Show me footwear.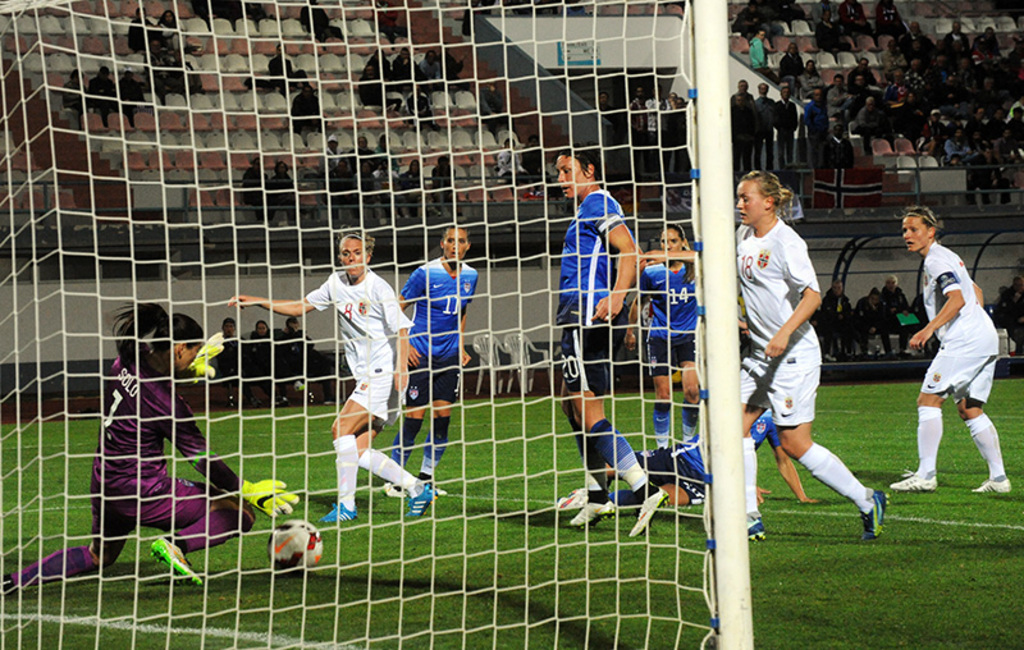
footwear is here: BBox(860, 488, 890, 540).
